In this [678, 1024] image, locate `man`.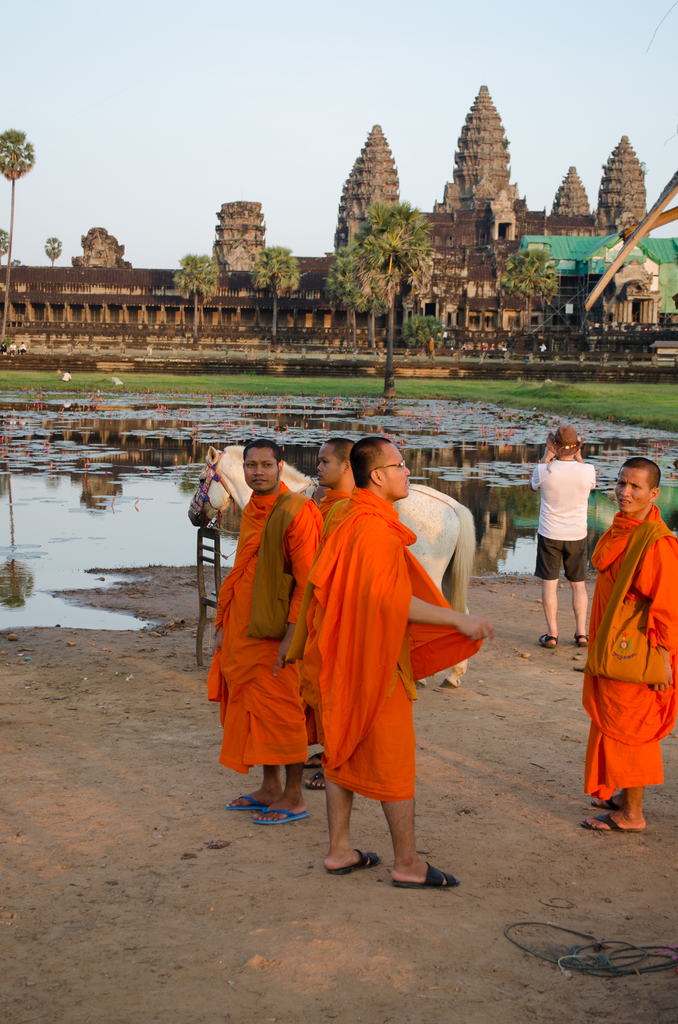
Bounding box: (580, 454, 677, 837).
